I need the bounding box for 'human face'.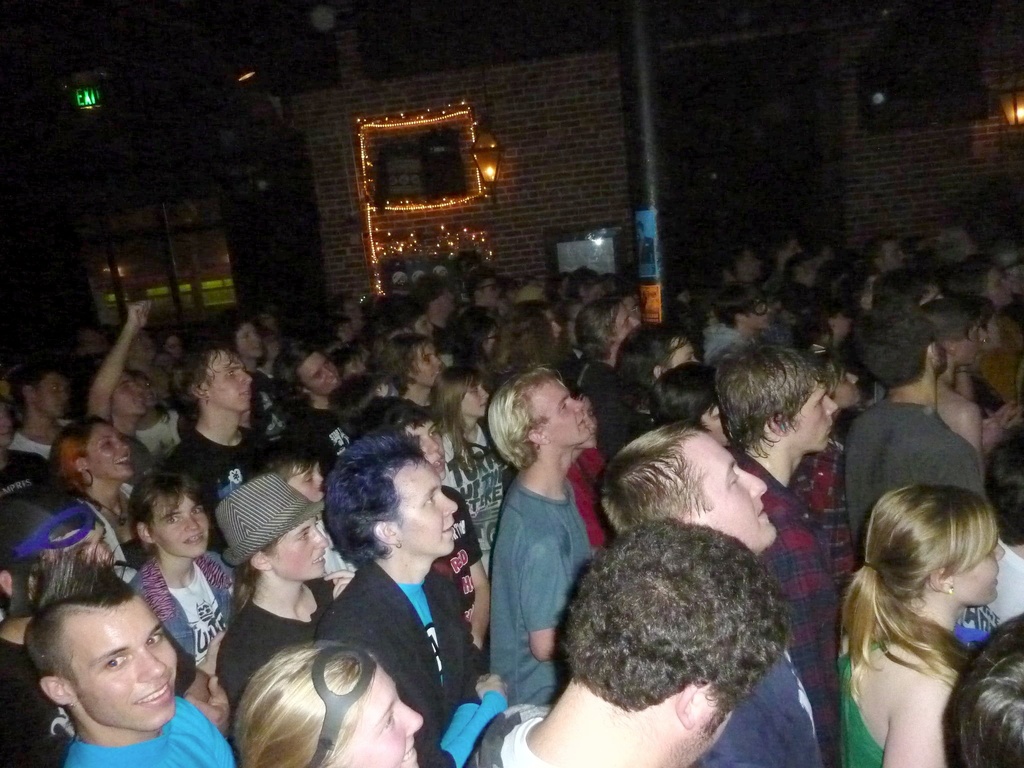
Here it is: 38 376 69 425.
